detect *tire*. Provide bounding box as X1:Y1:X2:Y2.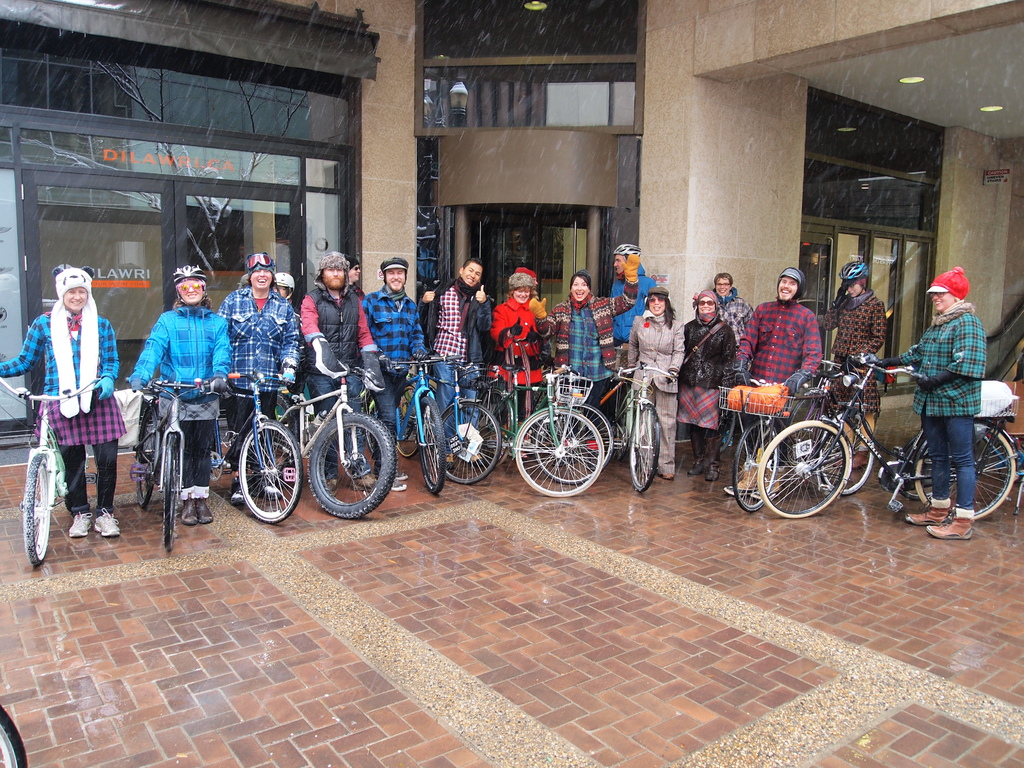
136:420:154:504.
